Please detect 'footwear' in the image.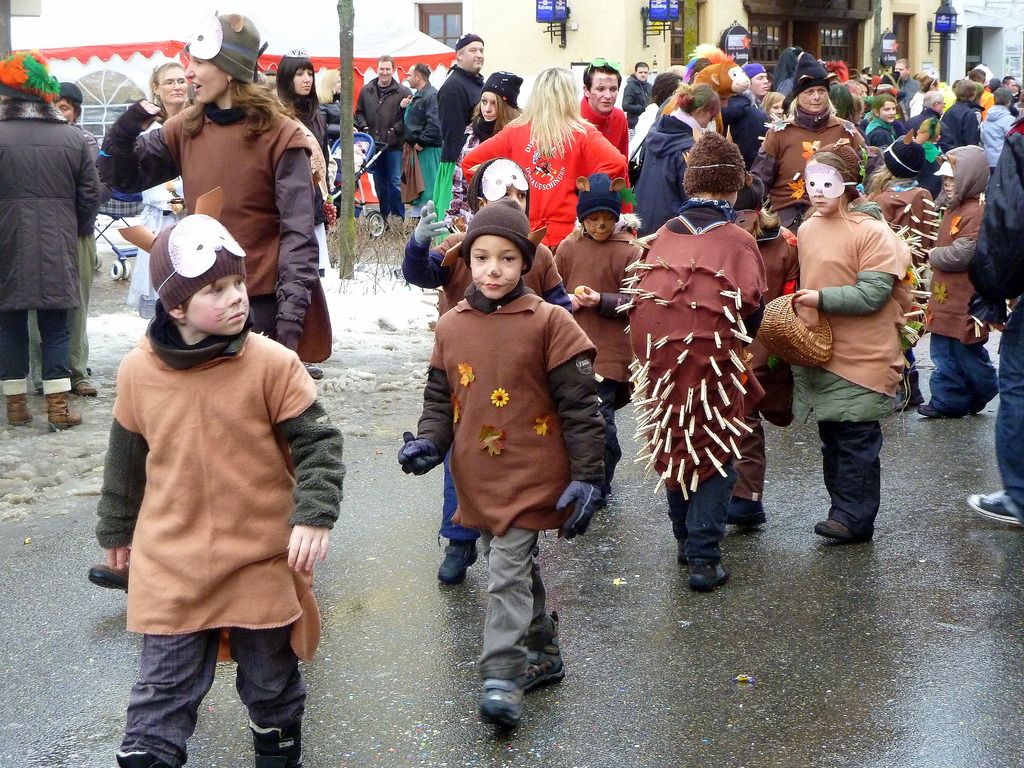
<bbox>89, 563, 130, 593</bbox>.
